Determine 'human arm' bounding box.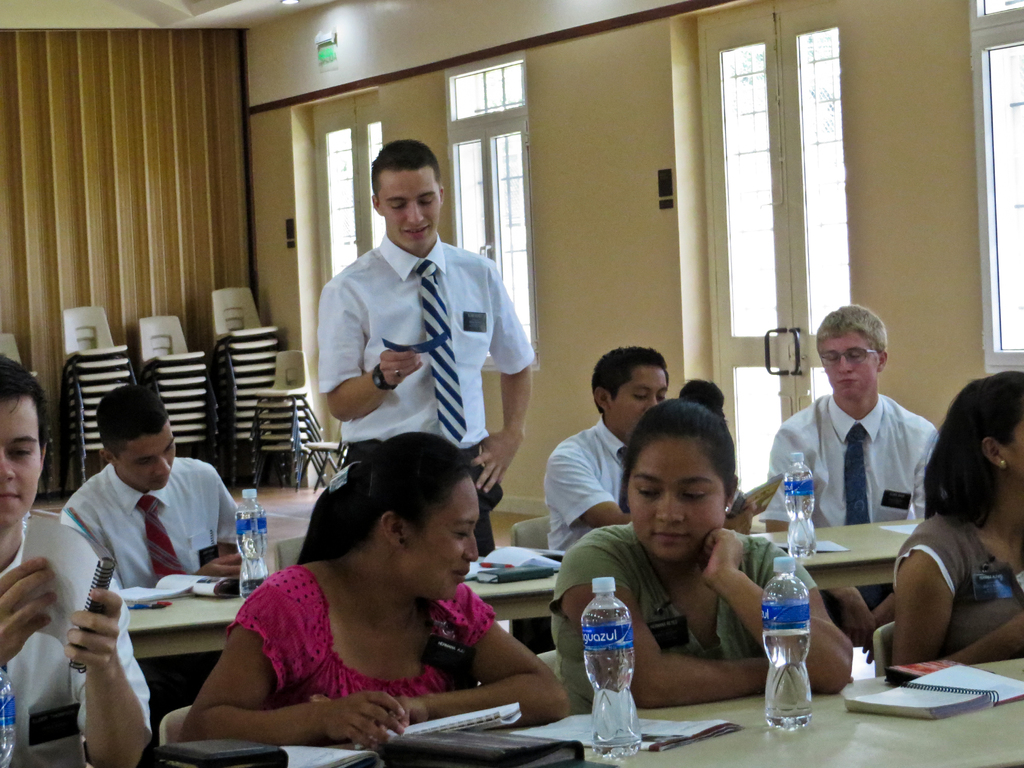
Determined: <region>758, 421, 883, 675</region>.
